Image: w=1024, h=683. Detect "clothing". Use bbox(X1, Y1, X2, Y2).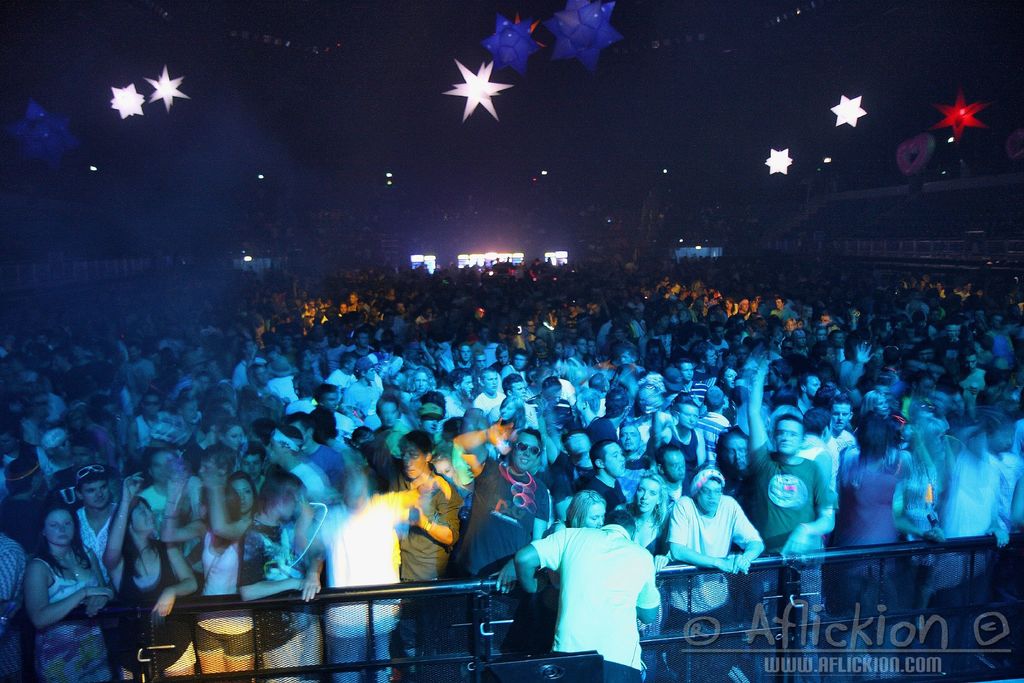
bbox(239, 511, 316, 655).
